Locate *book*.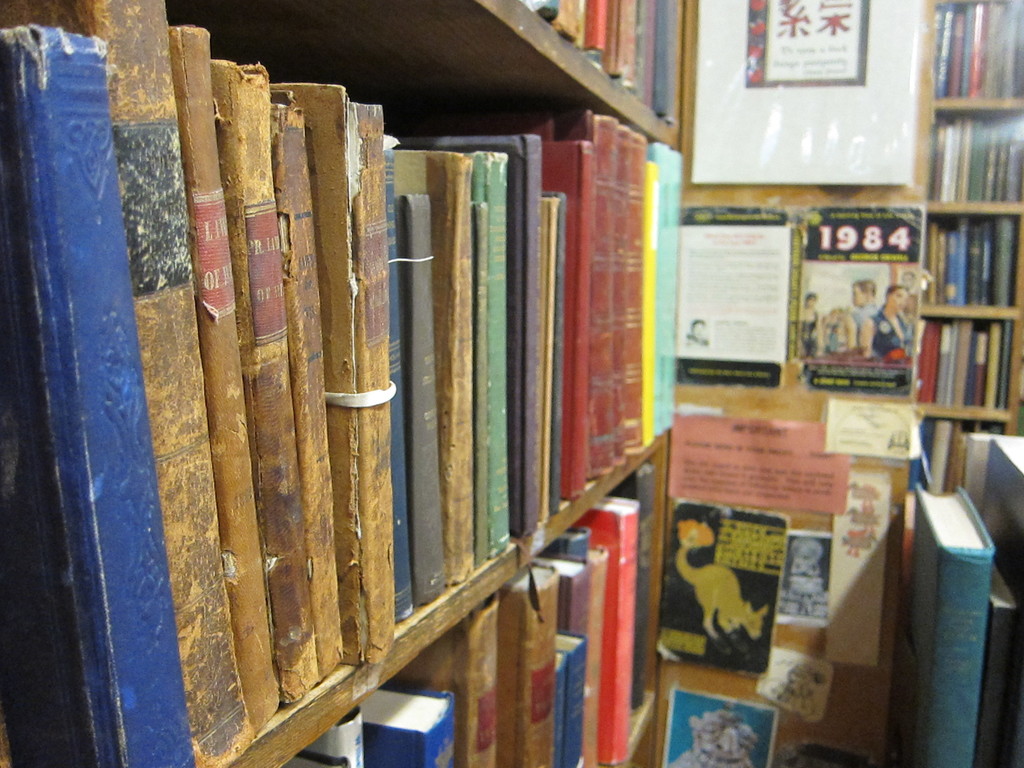
Bounding box: (907,483,1004,767).
